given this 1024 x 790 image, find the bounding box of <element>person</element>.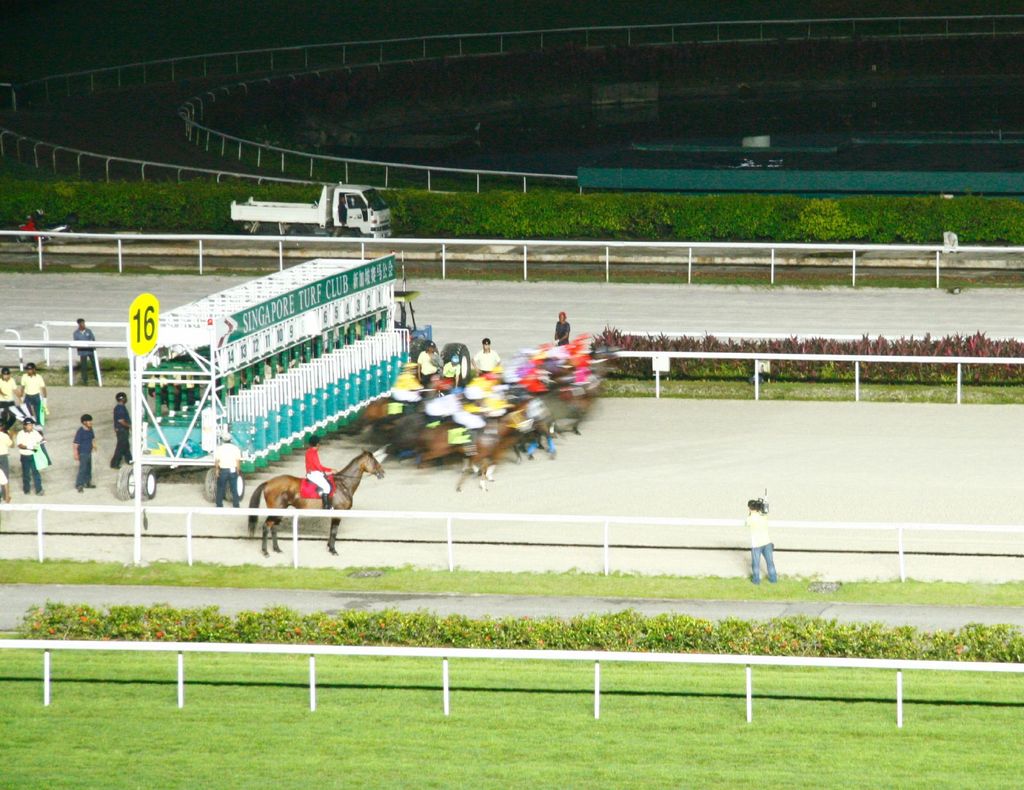
l=74, t=411, r=95, b=498.
